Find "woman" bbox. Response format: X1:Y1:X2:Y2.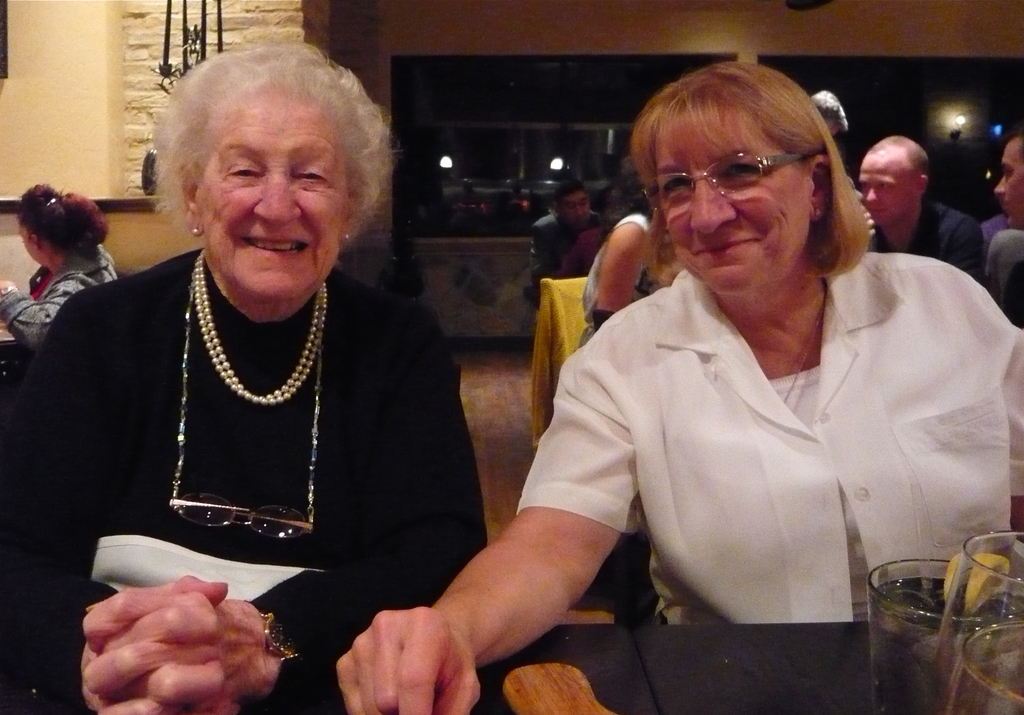
337:60:1023:714.
